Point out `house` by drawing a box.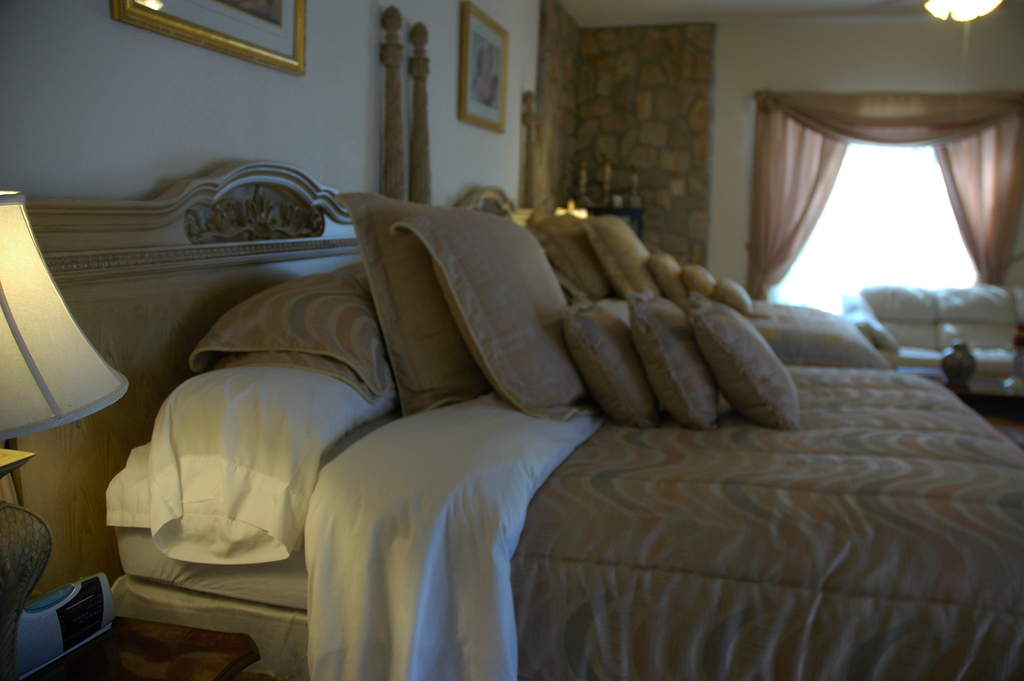
select_region(0, 0, 1021, 679).
